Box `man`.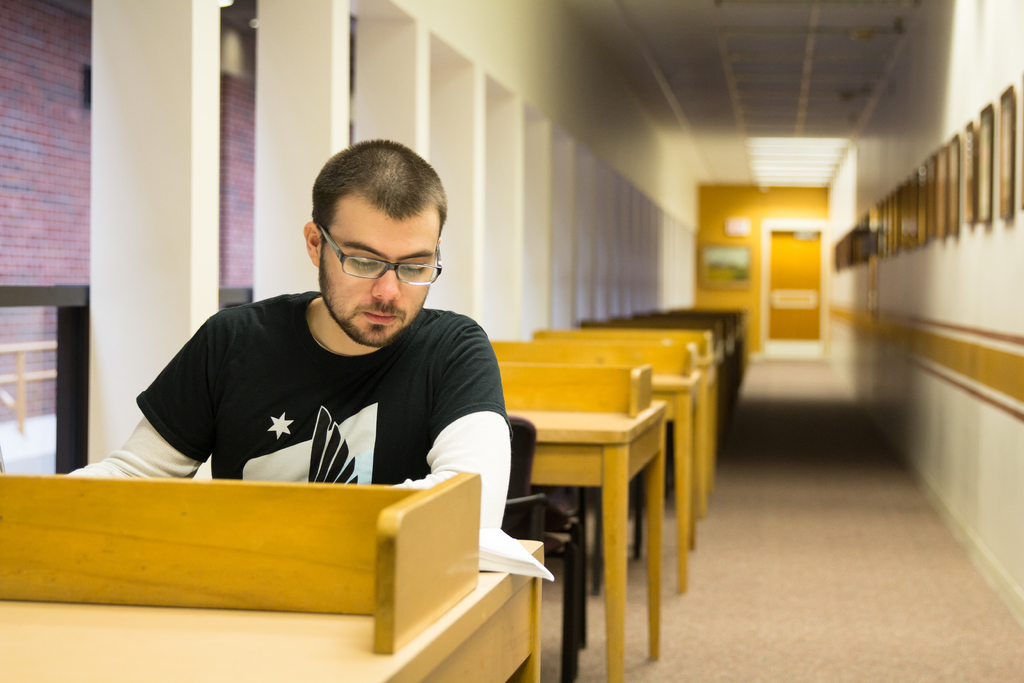
bbox(118, 160, 534, 507).
